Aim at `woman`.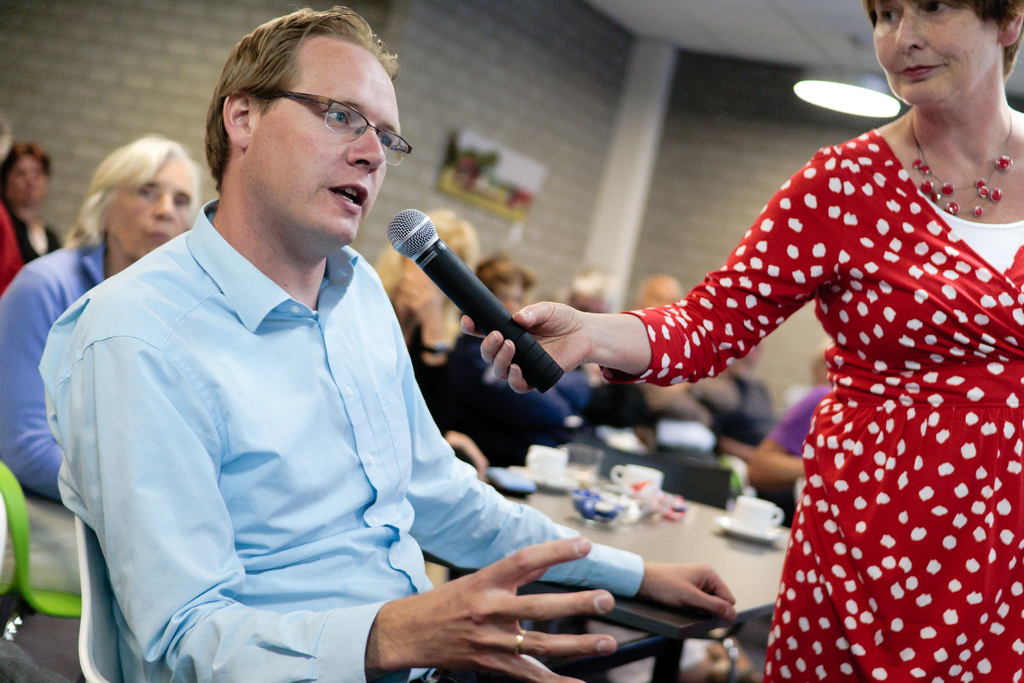
Aimed at Rect(495, 5, 1023, 664).
